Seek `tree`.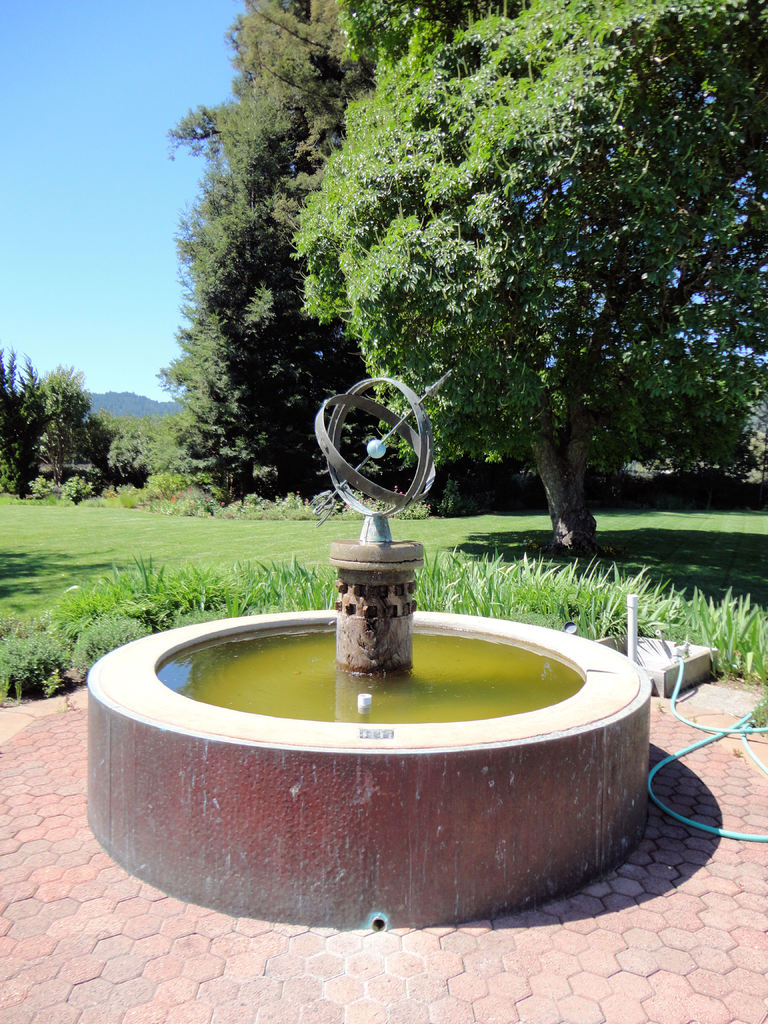
293,0,767,556.
